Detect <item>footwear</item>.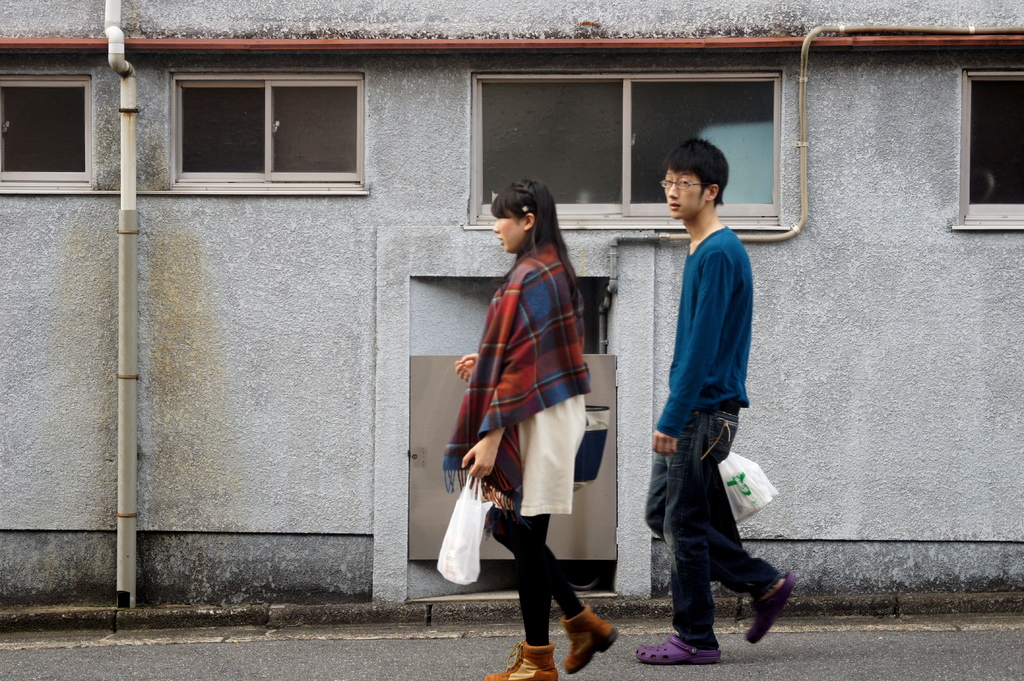
Detected at region(557, 604, 618, 671).
